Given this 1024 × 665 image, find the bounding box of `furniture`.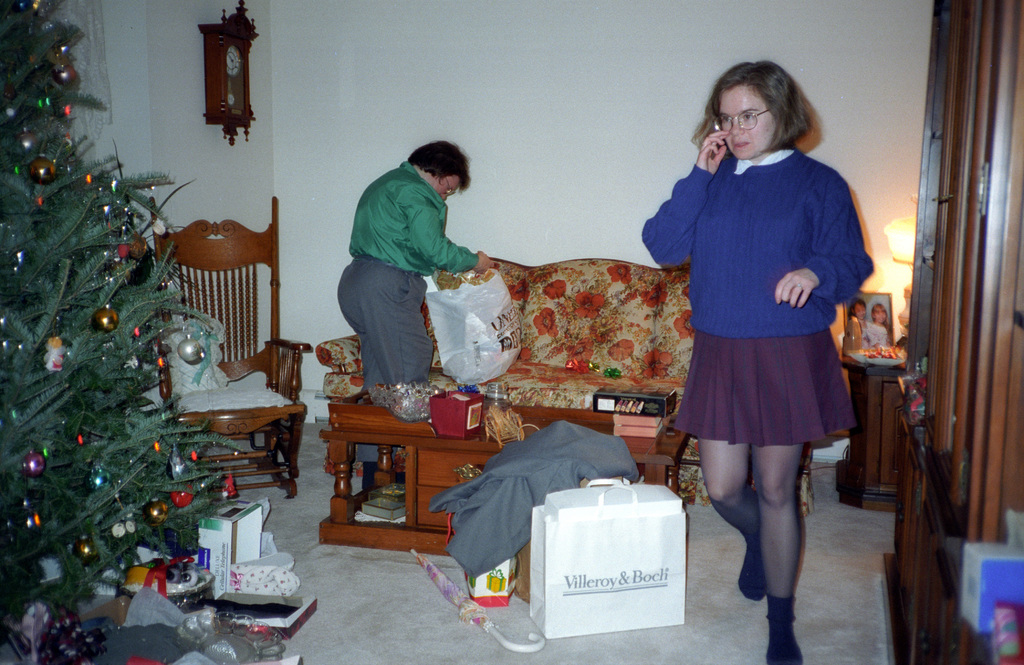
<box>314,258,817,515</box>.
